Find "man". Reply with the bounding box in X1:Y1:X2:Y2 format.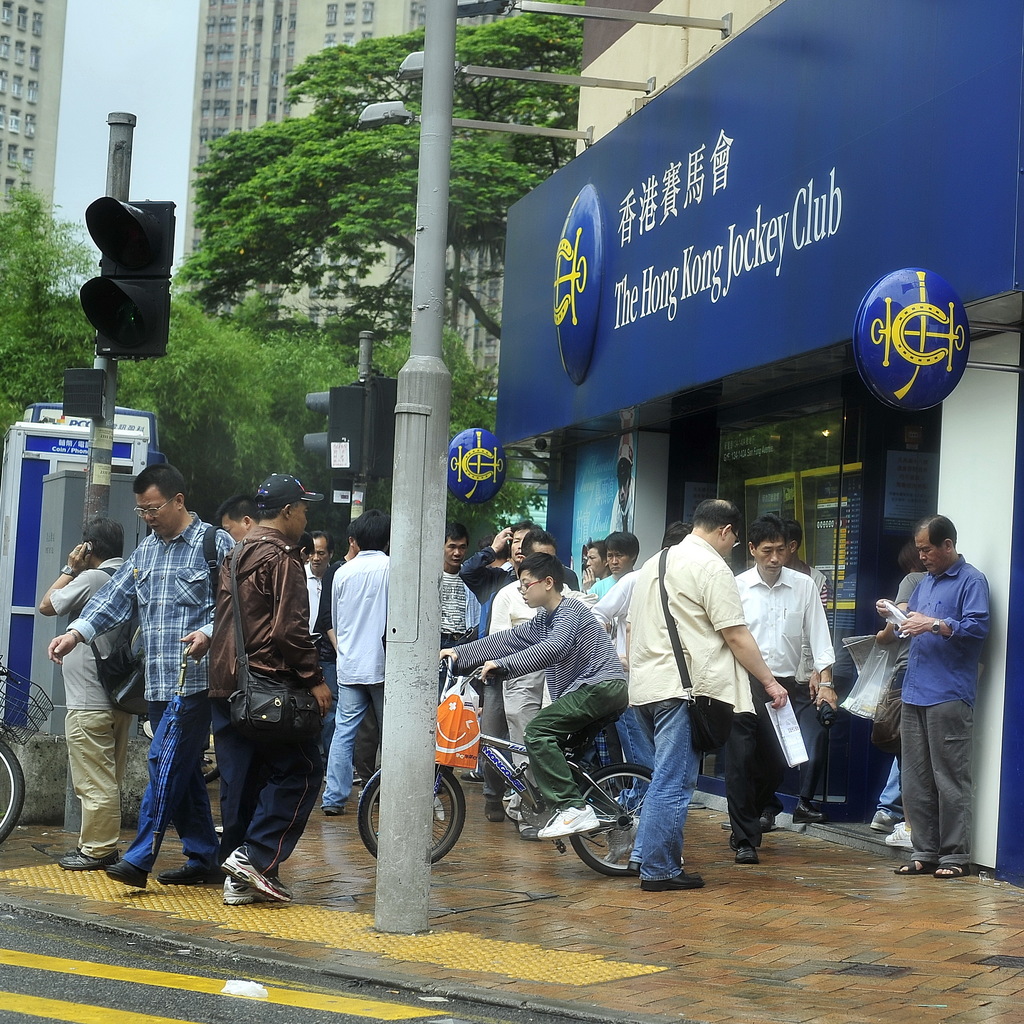
319:510:390:813.
